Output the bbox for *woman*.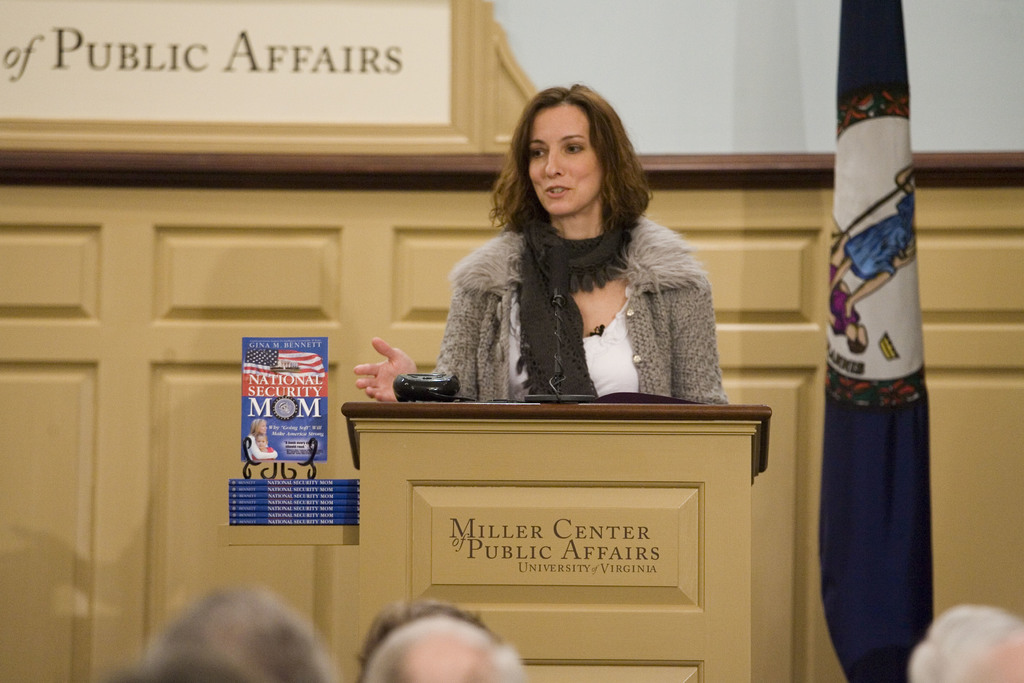
BBox(410, 89, 732, 422).
